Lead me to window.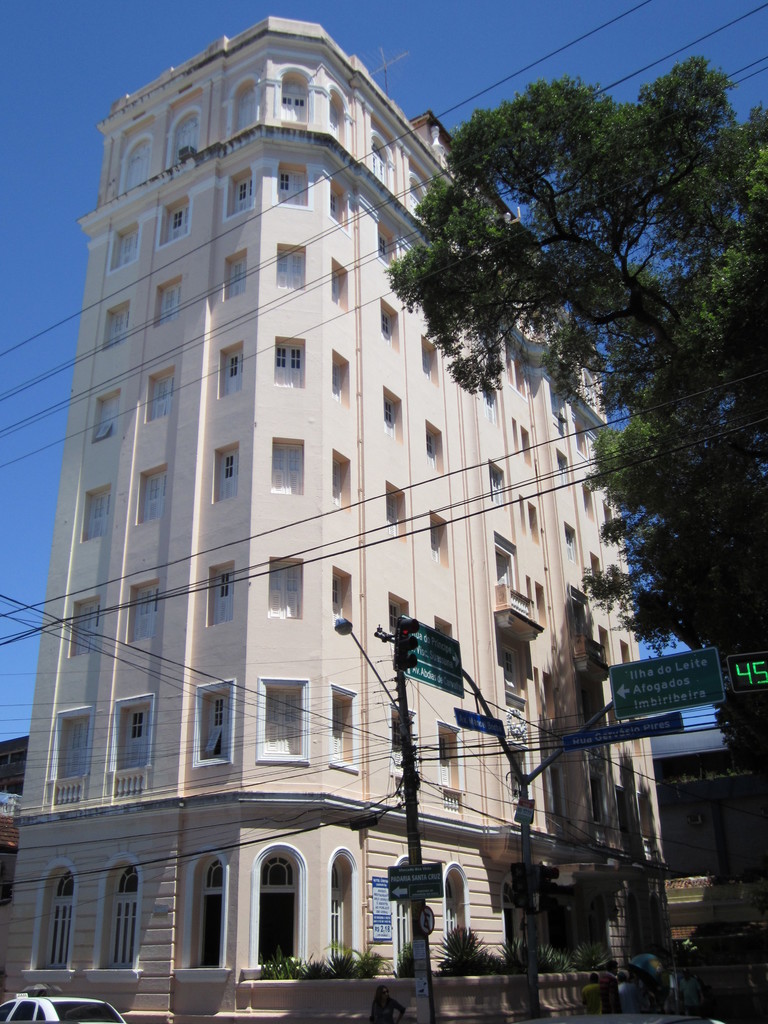
Lead to l=268, t=439, r=303, b=493.
